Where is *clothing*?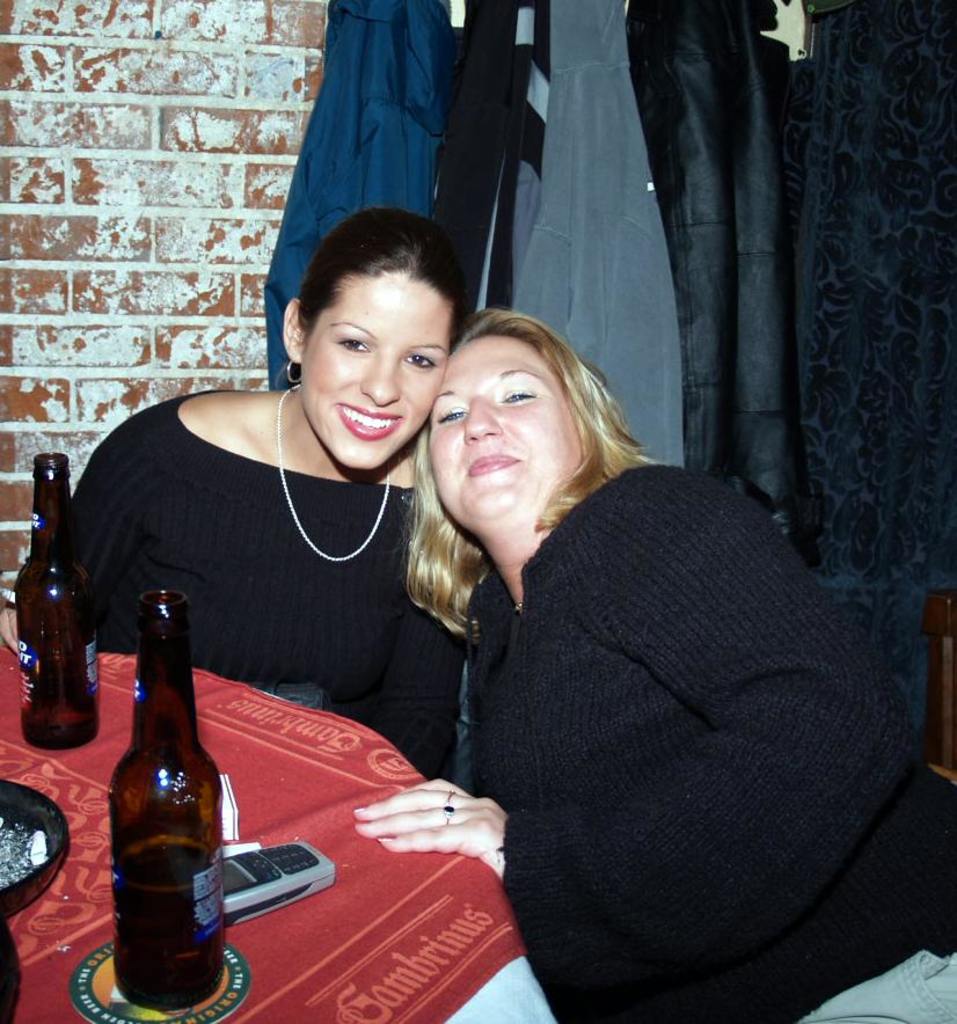
box(70, 387, 460, 787).
